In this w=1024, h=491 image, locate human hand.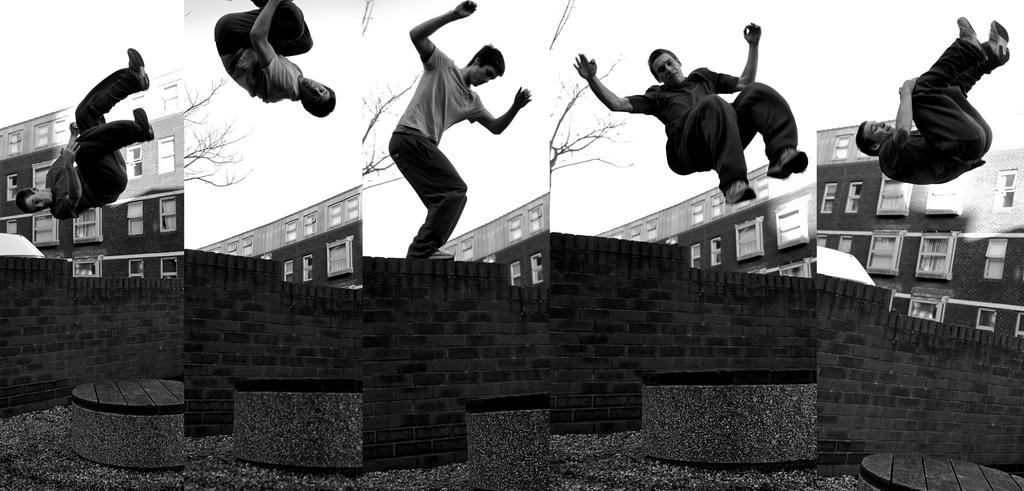
Bounding box: 68,121,81,137.
